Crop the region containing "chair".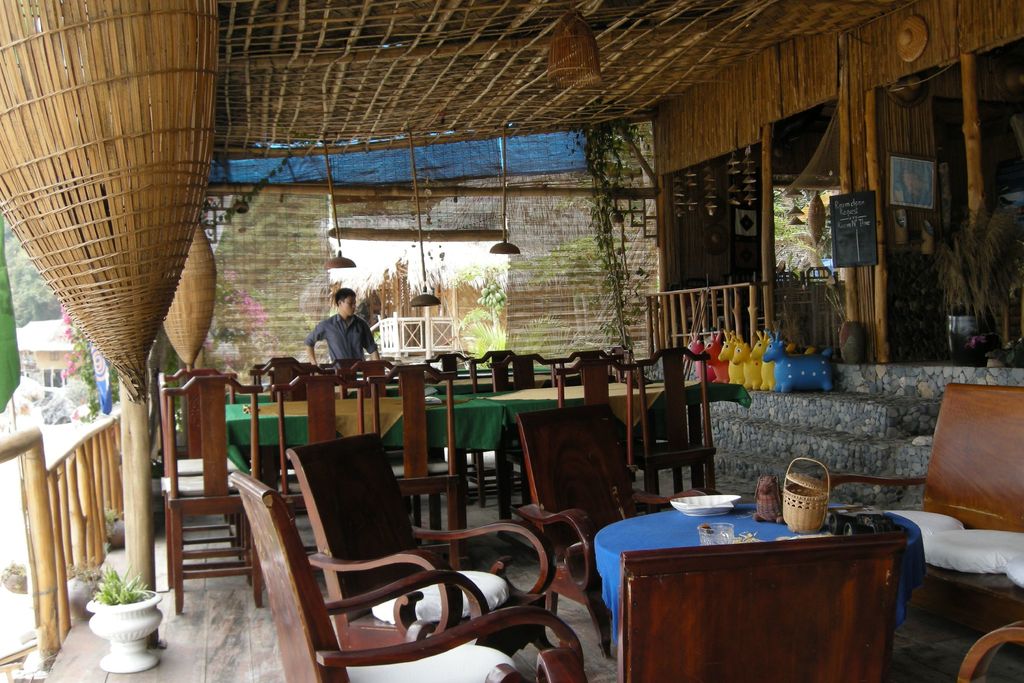
Crop region: (x1=246, y1=357, x2=312, y2=388).
